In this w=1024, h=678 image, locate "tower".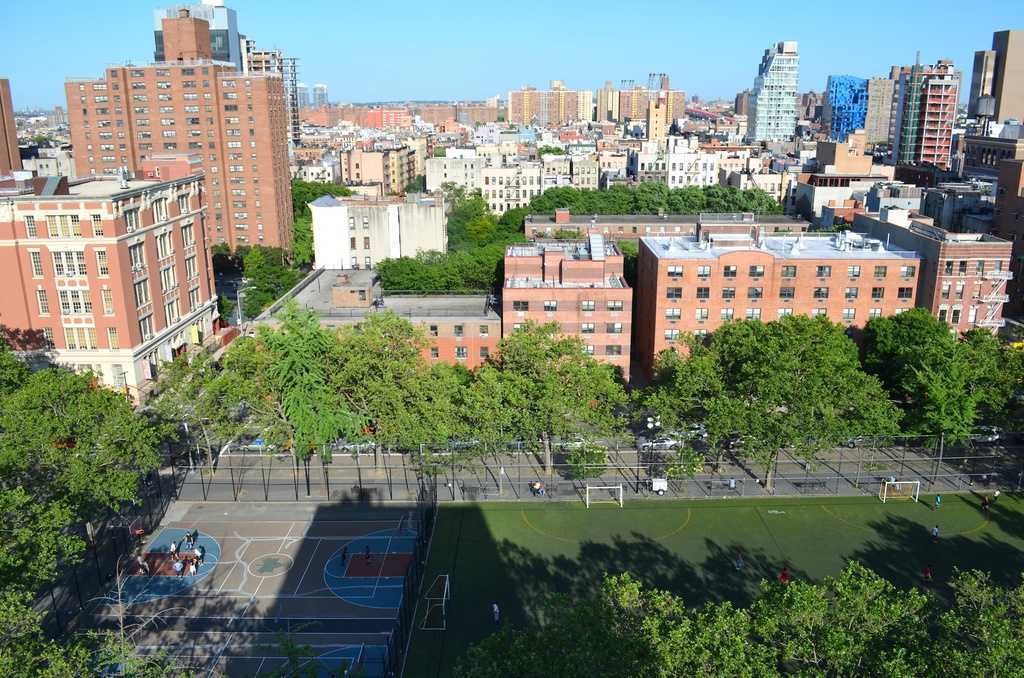
Bounding box: {"left": 739, "top": 41, "right": 801, "bottom": 145}.
